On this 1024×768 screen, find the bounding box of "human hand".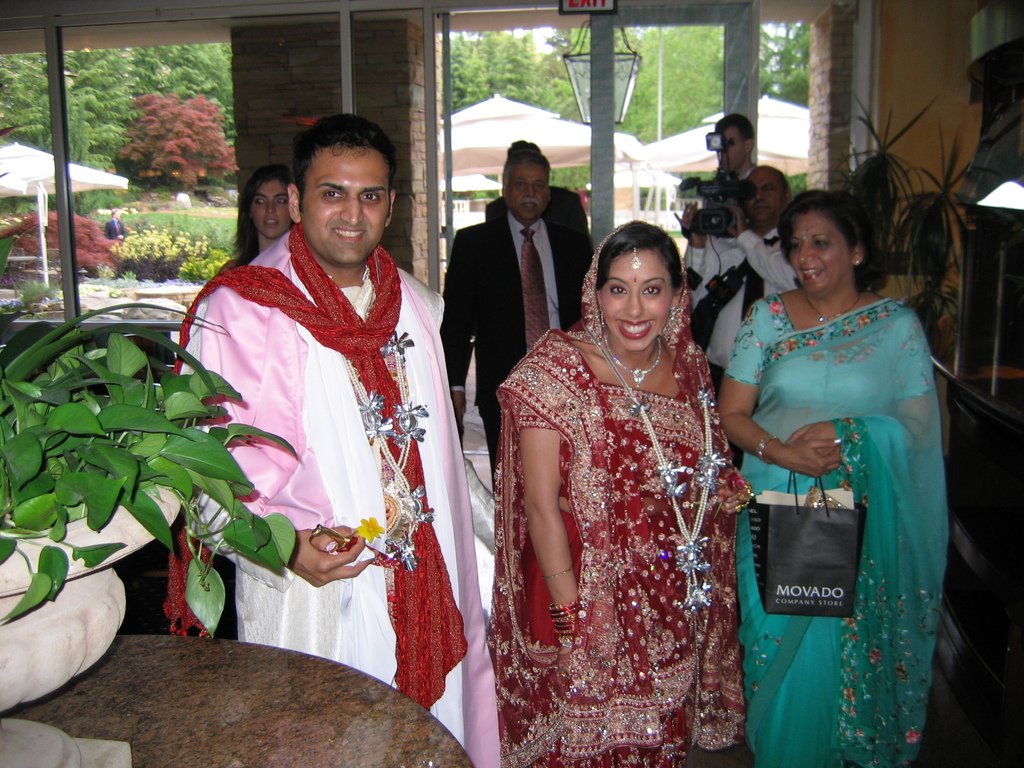
Bounding box: <box>283,524,378,588</box>.
